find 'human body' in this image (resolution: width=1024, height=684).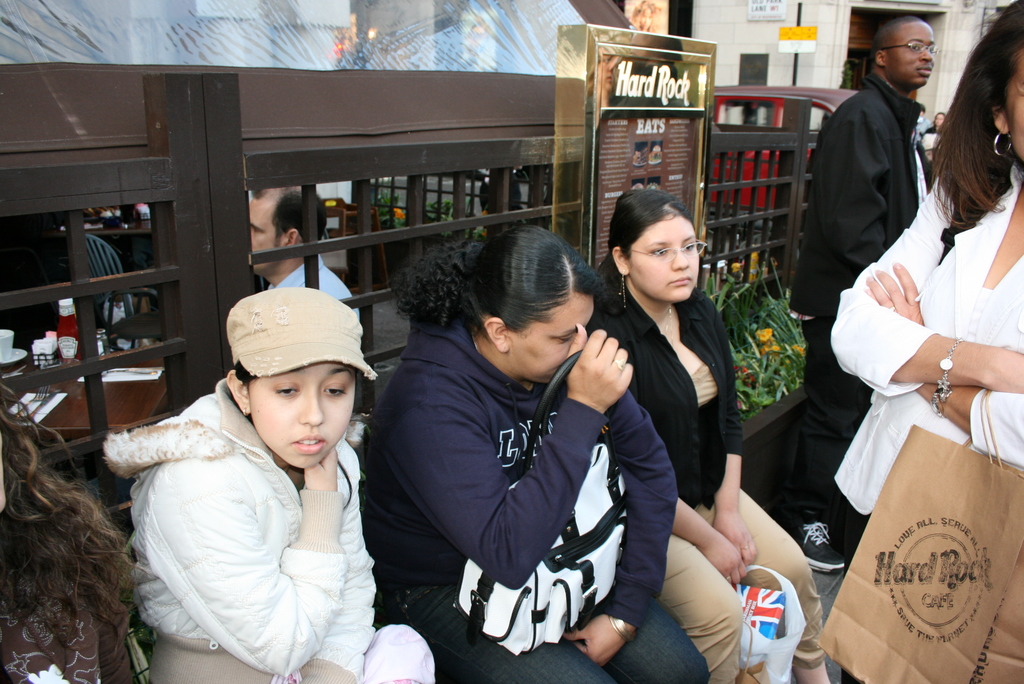
crop(829, 167, 1023, 562).
